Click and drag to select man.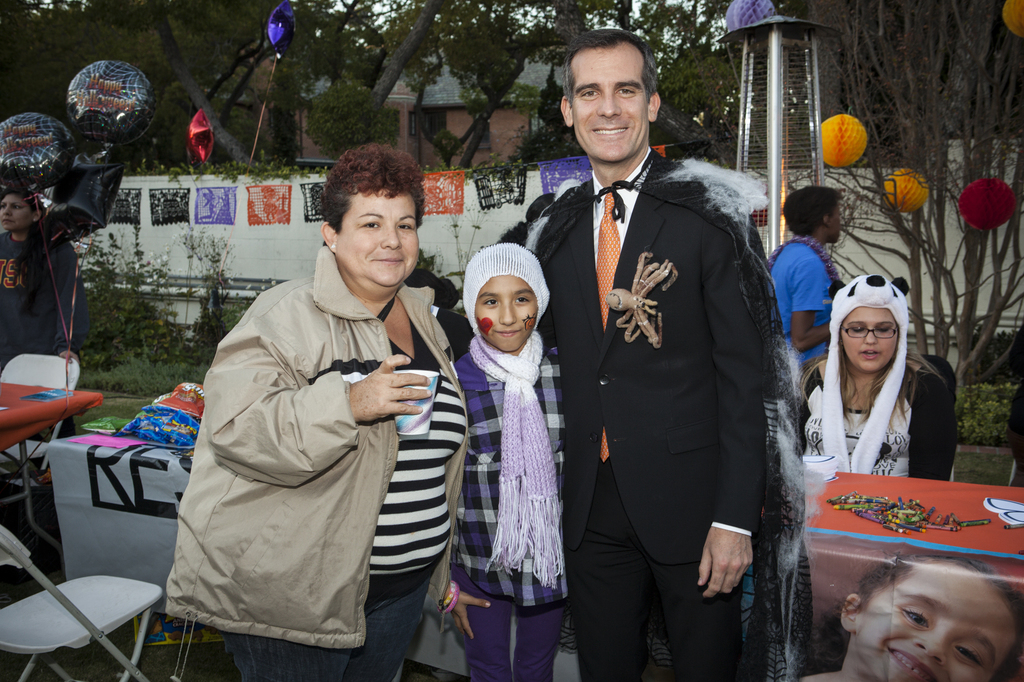
Selection: (766, 186, 844, 392).
